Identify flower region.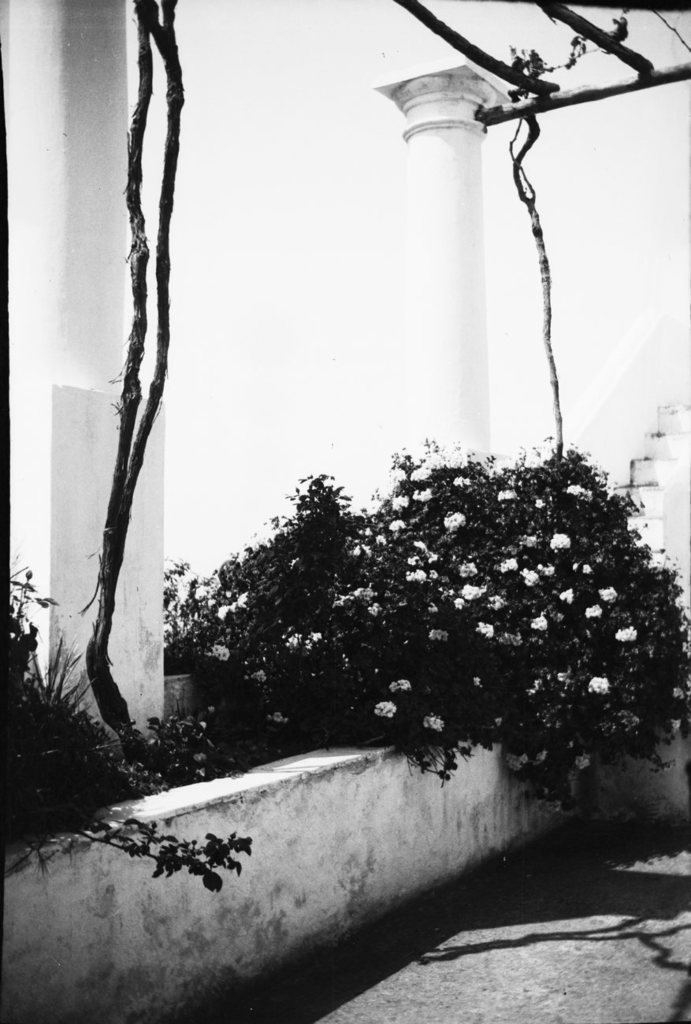
Region: l=584, t=609, r=608, b=623.
